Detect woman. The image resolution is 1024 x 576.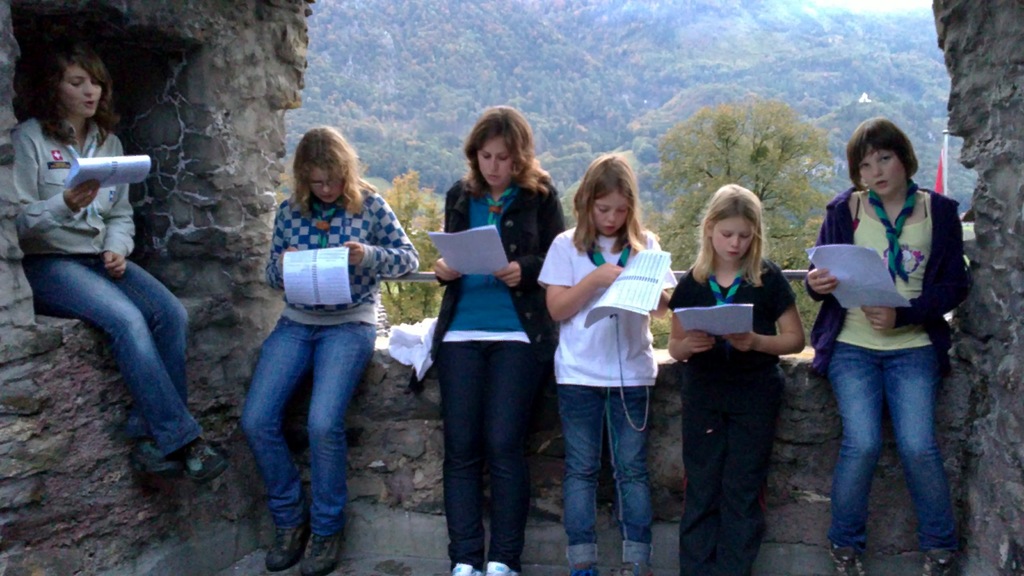
[413, 123, 554, 575].
